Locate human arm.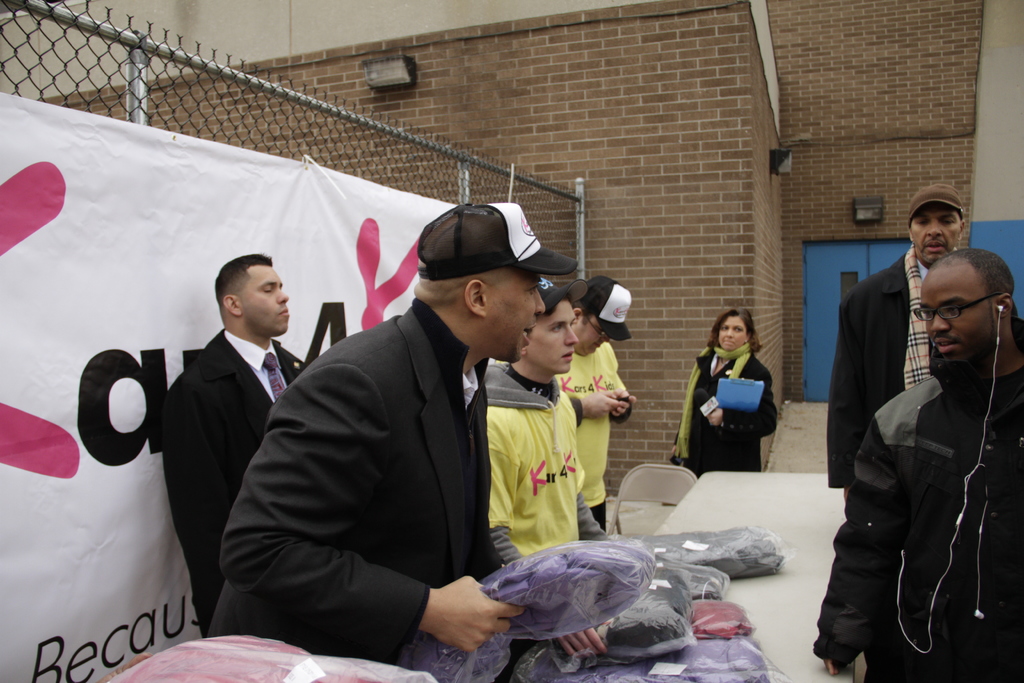
Bounding box: pyautogui.locateOnScreen(821, 293, 872, 502).
